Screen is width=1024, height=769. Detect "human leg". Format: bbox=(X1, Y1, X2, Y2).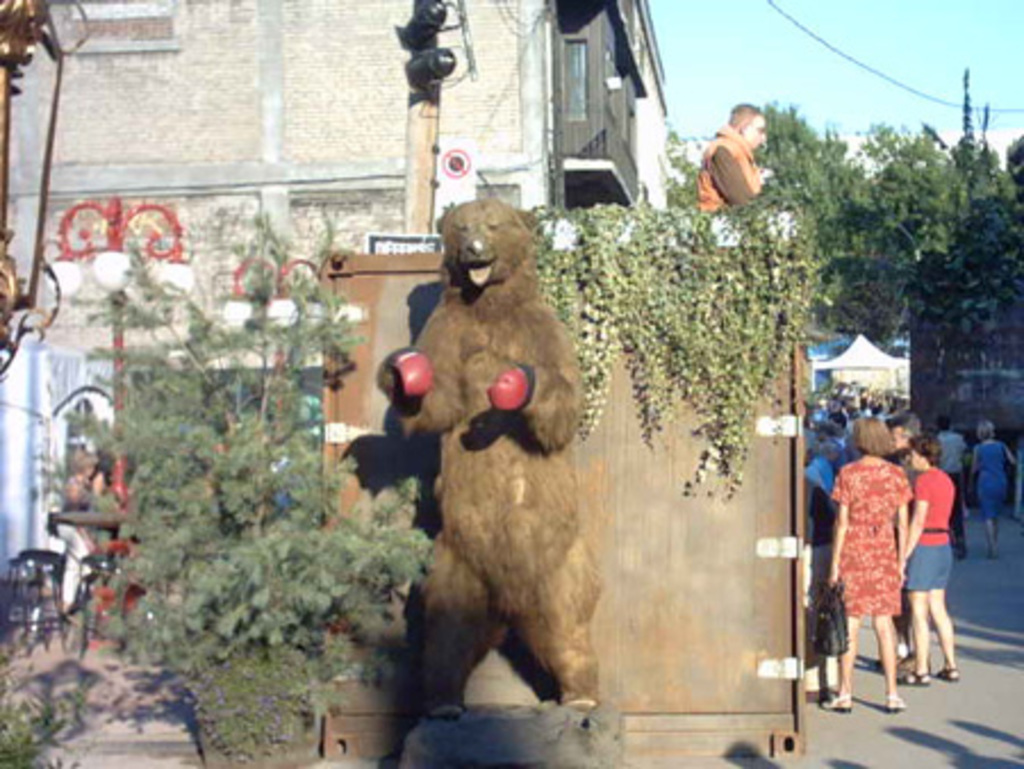
bbox=(824, 610, 862, 705).
